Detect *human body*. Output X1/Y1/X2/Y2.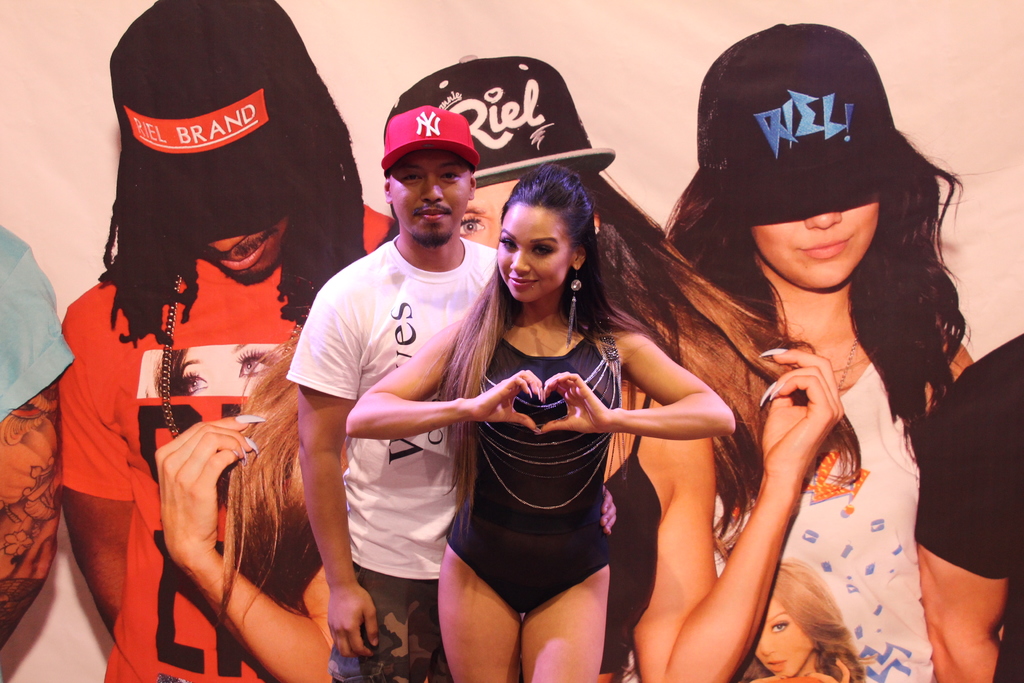
285/234/506/673.
